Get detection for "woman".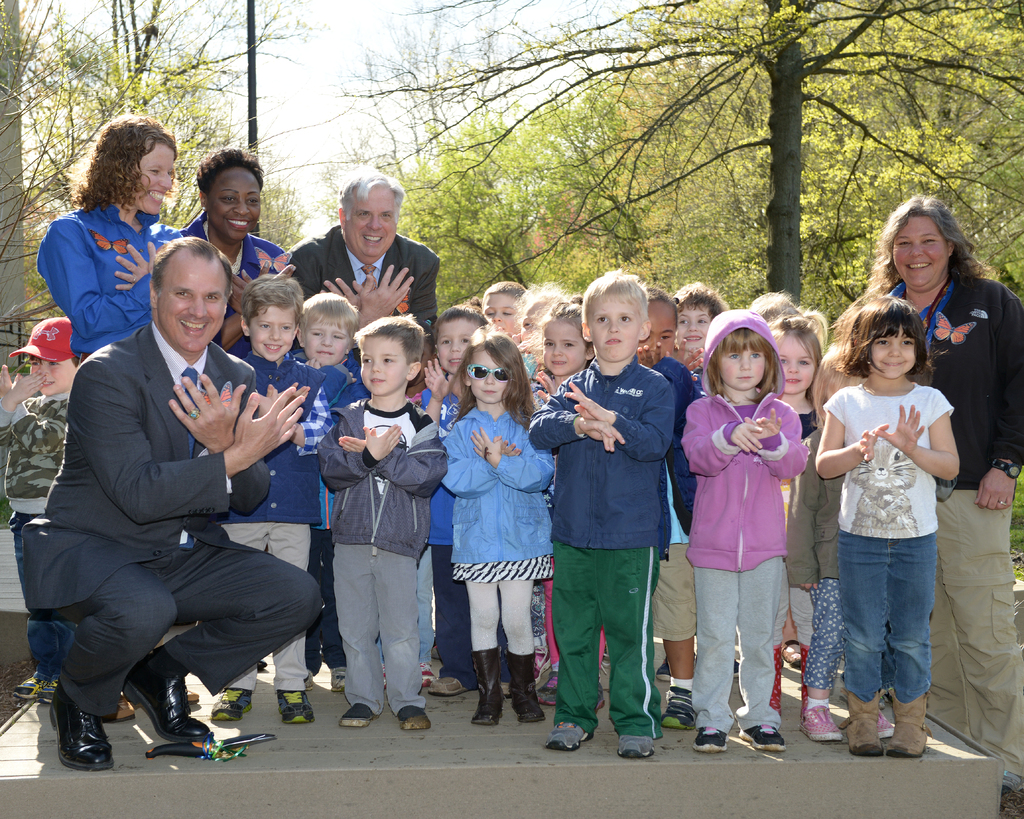
Detection: left=845, top=195, right=1023, bottom=818.
